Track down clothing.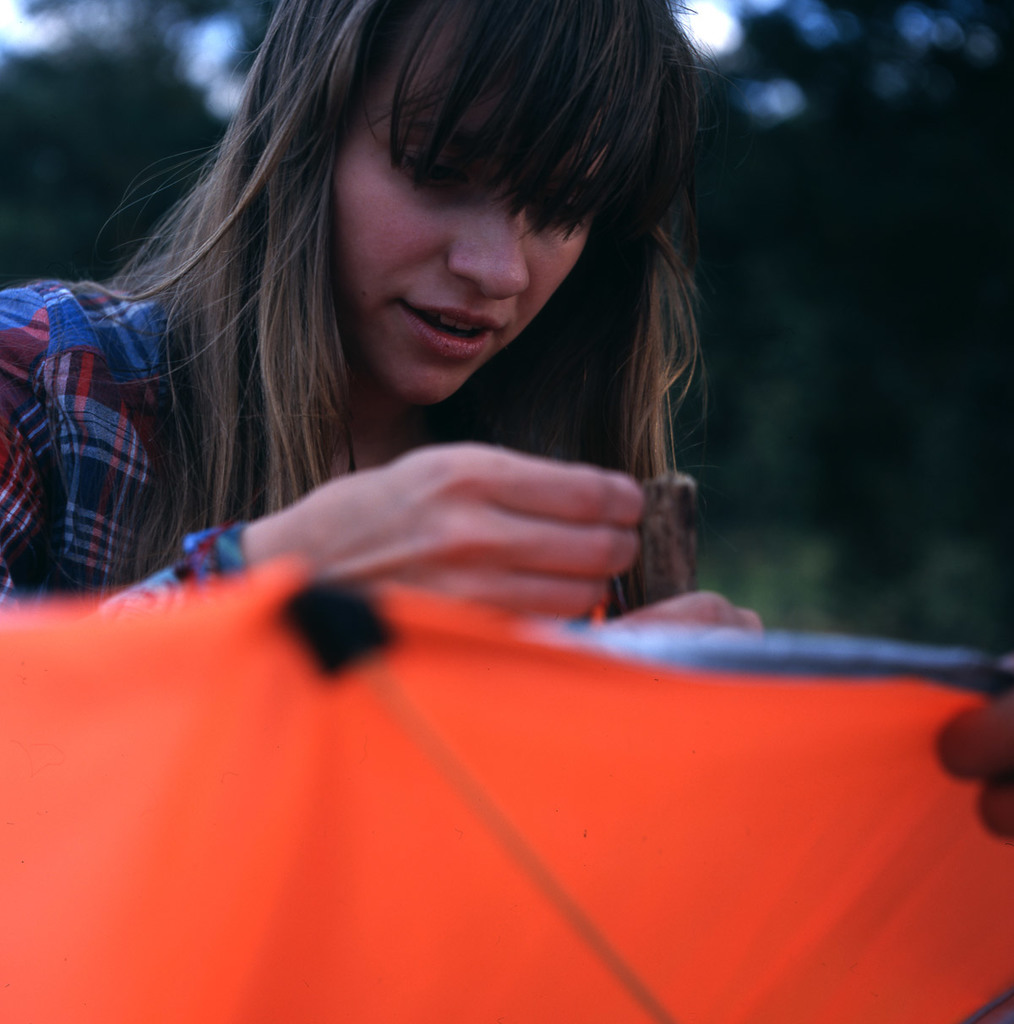
Tracked to box(0, 279, 313, 613).
